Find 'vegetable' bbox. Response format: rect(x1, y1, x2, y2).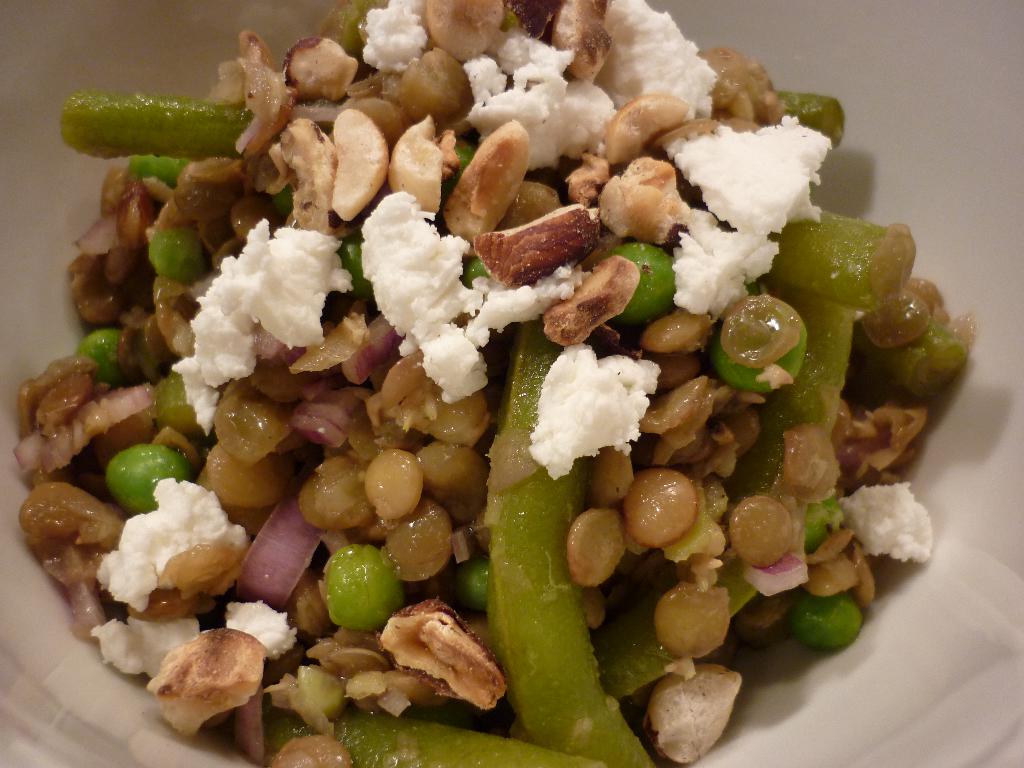
rect(456, 528, 477, 558).
